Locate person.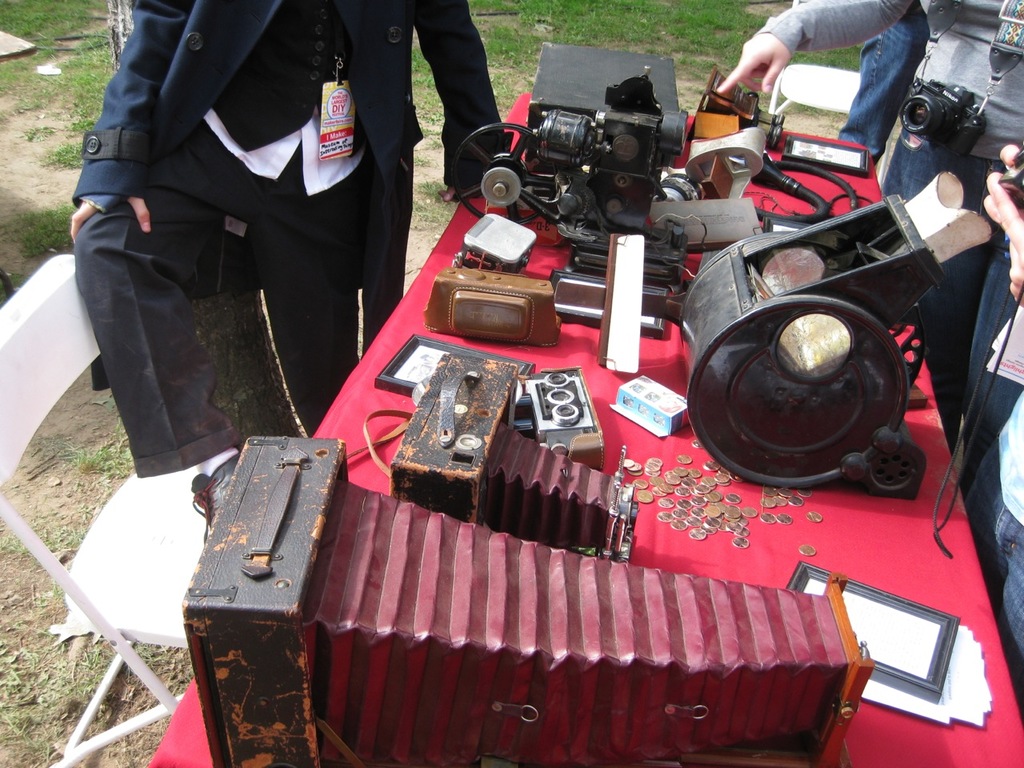
Bounding box: locate(69, 0, 513, 538).
